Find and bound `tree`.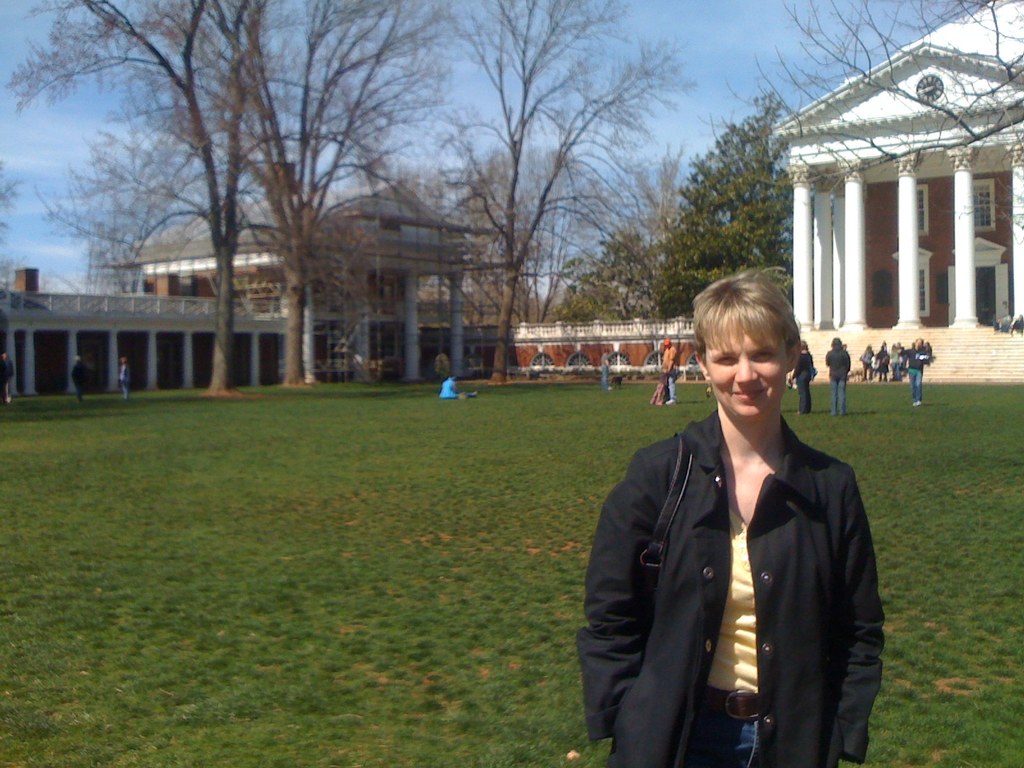
Bound: rect(651, 101, 804, 322).
